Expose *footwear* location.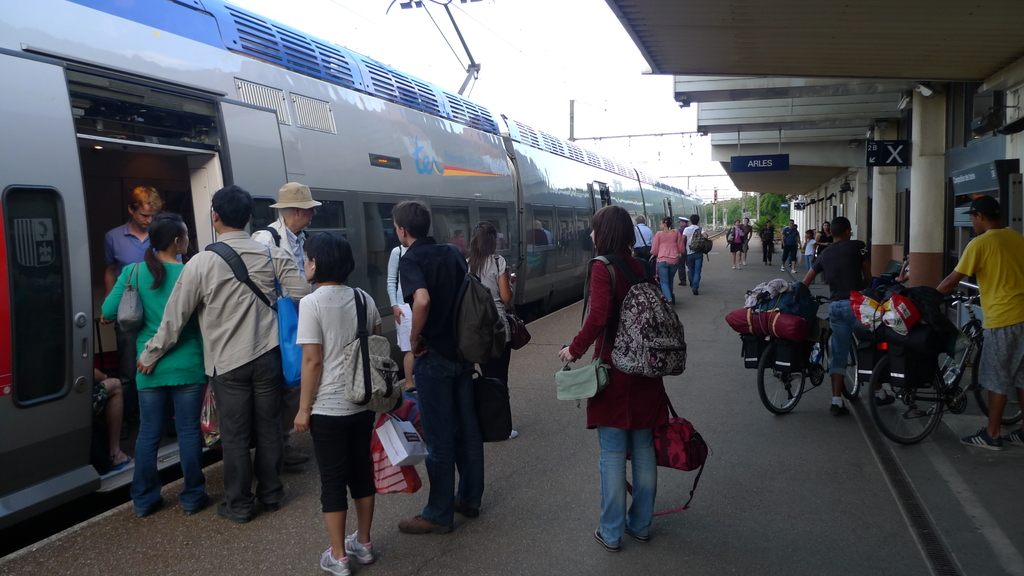
Exposed at <region>963, 429, 1007, 451</region>.
